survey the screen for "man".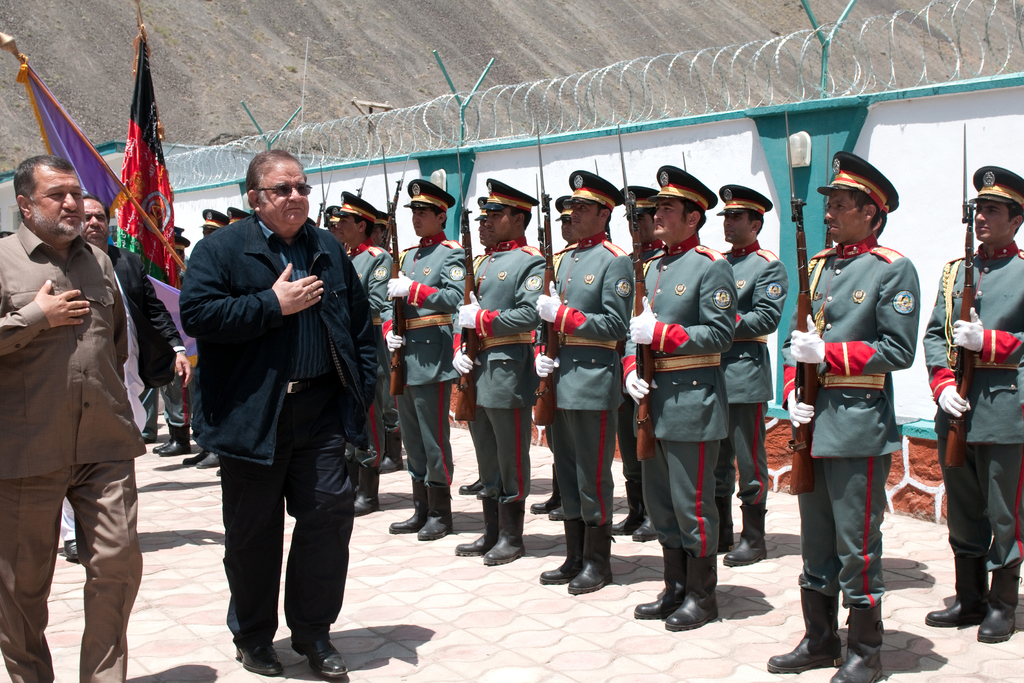
Survey found: 61, 195, 191, 563.
